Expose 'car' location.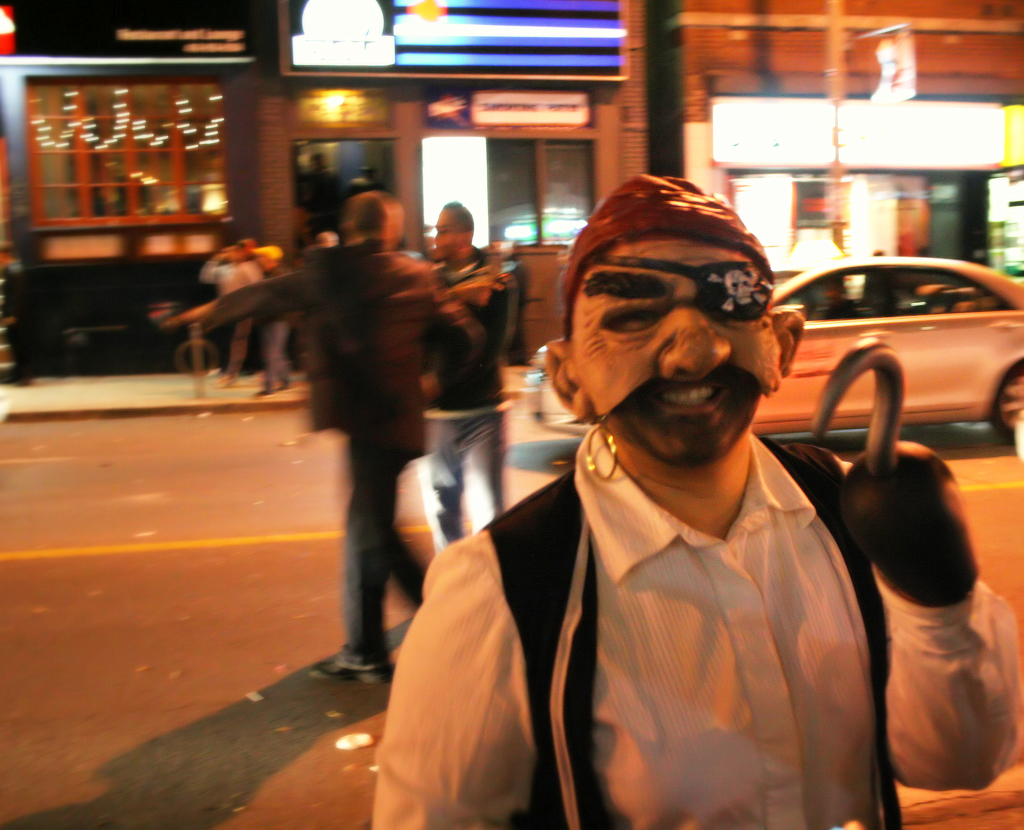
Exposed at box(759, 238, 1020, 438).
